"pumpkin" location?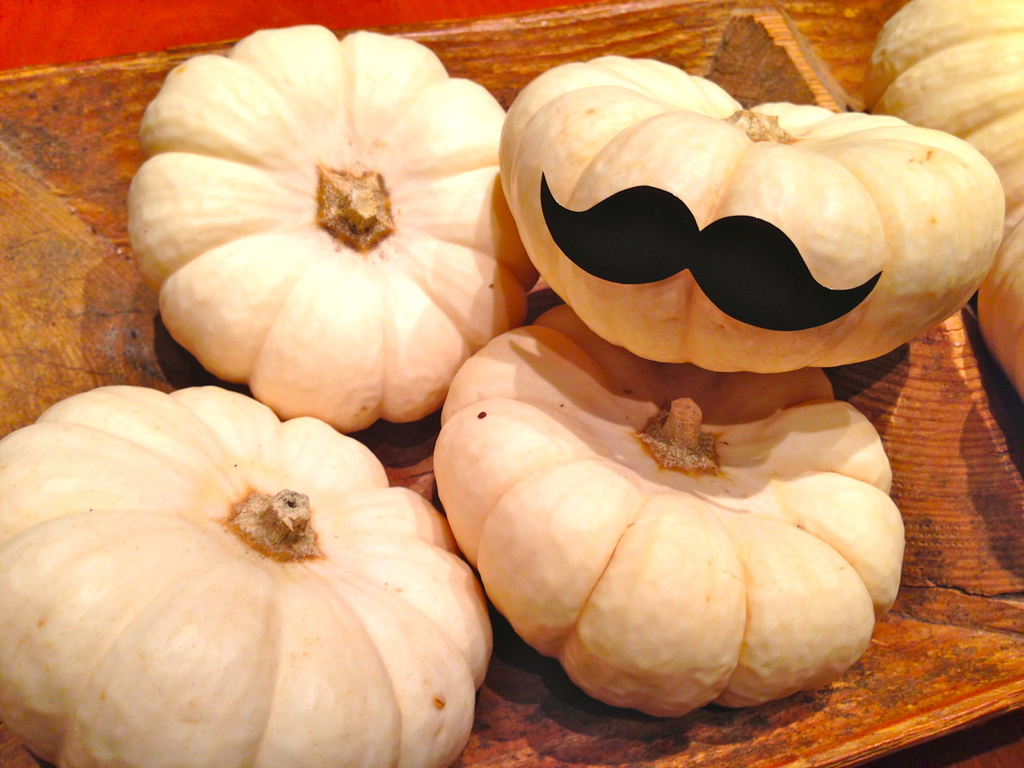
[x1=36, y1=389, x2=484, y2=755]
